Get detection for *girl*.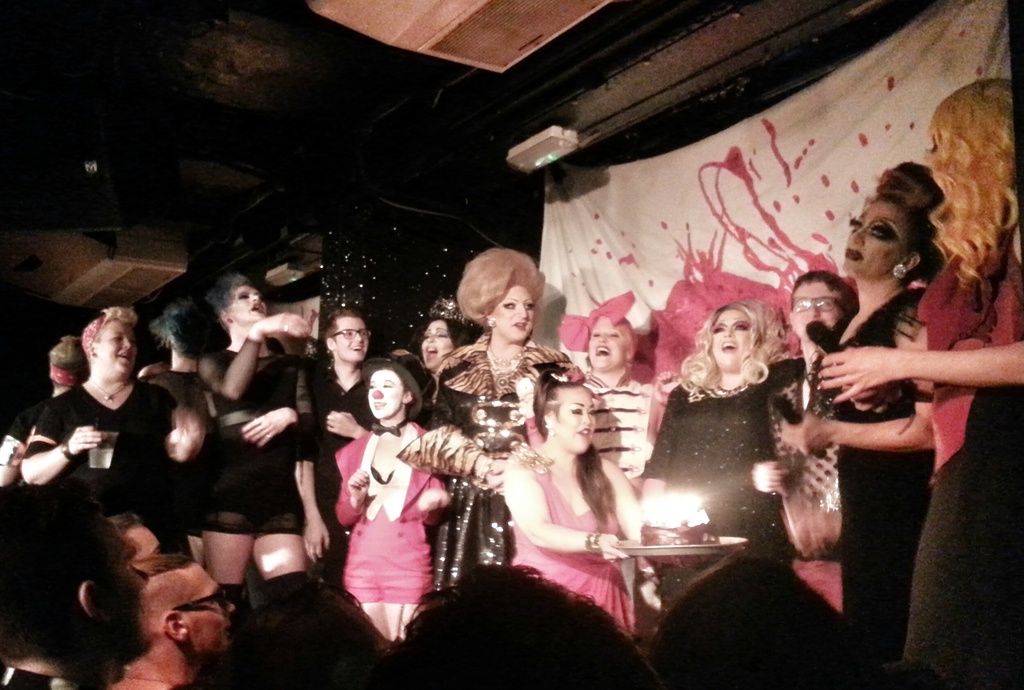
Detection: [left=635, top=297, right=776, bottom=555].
